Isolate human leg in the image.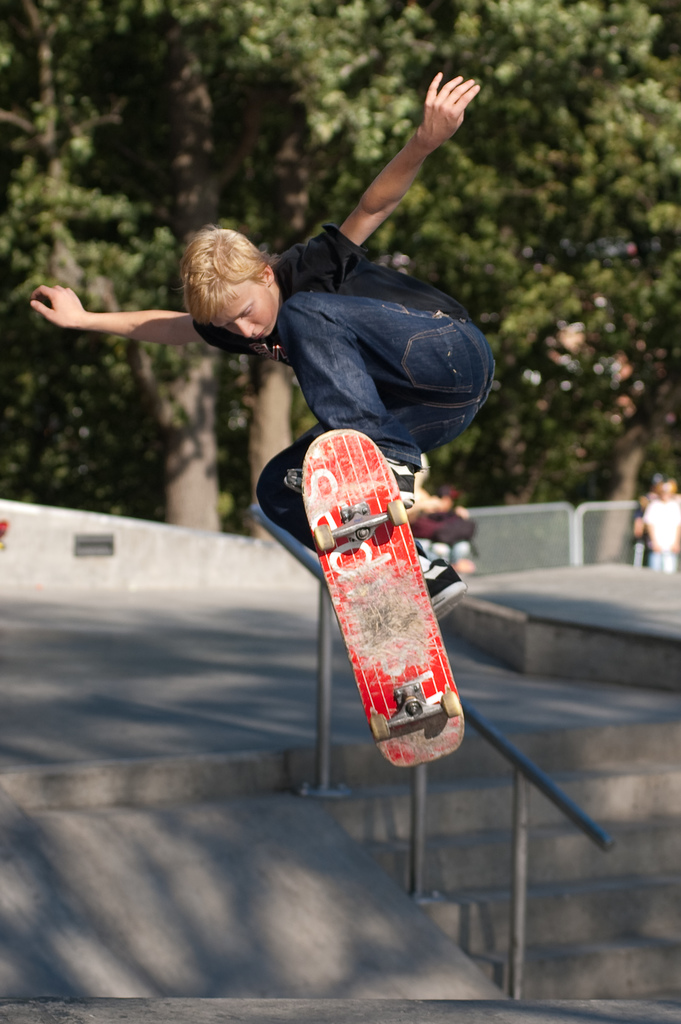
Isolated region: region(249, 289, 504, 618).
